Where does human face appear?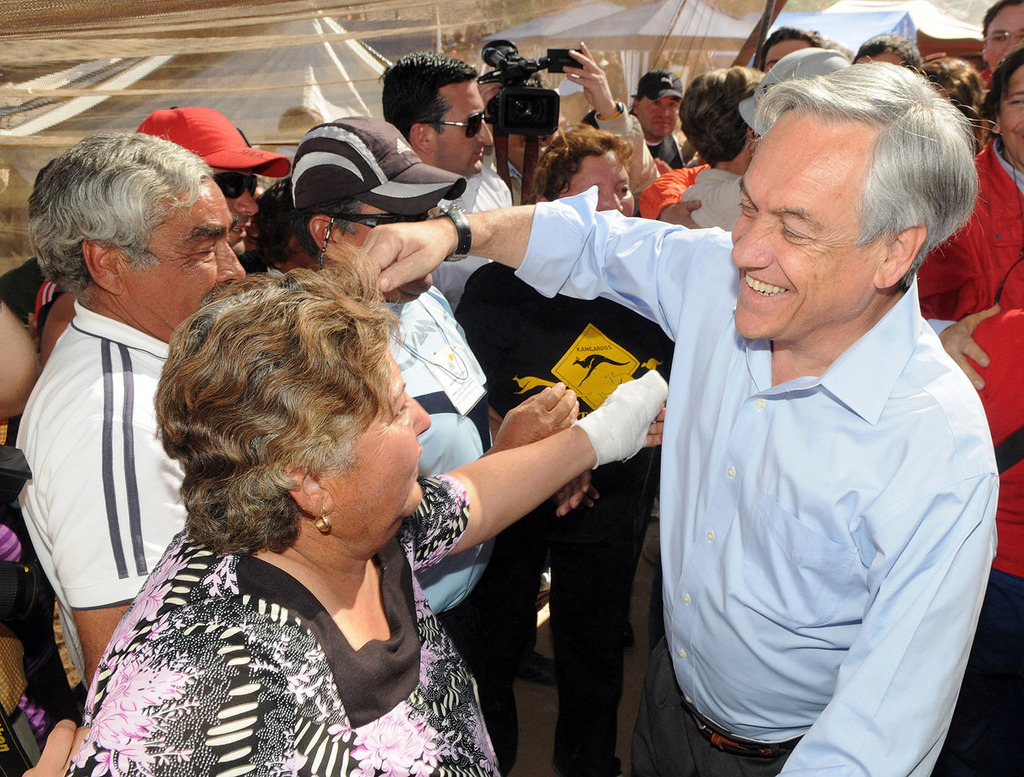
Appears at (116, 170, 245, 335).
